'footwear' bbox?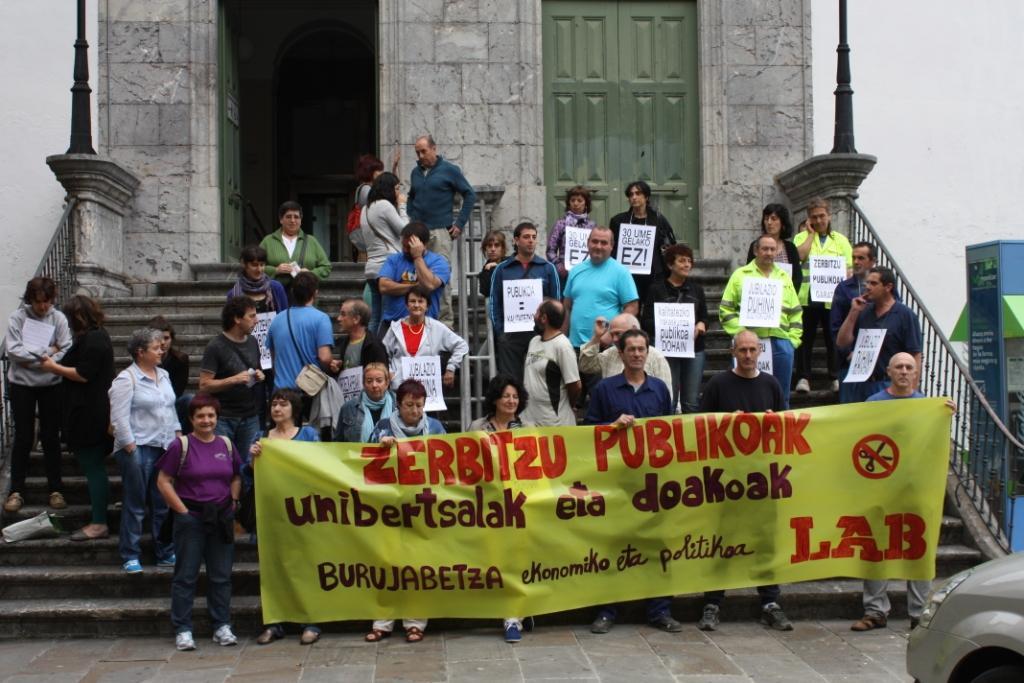
l=210, t=626, r=248, b=646
